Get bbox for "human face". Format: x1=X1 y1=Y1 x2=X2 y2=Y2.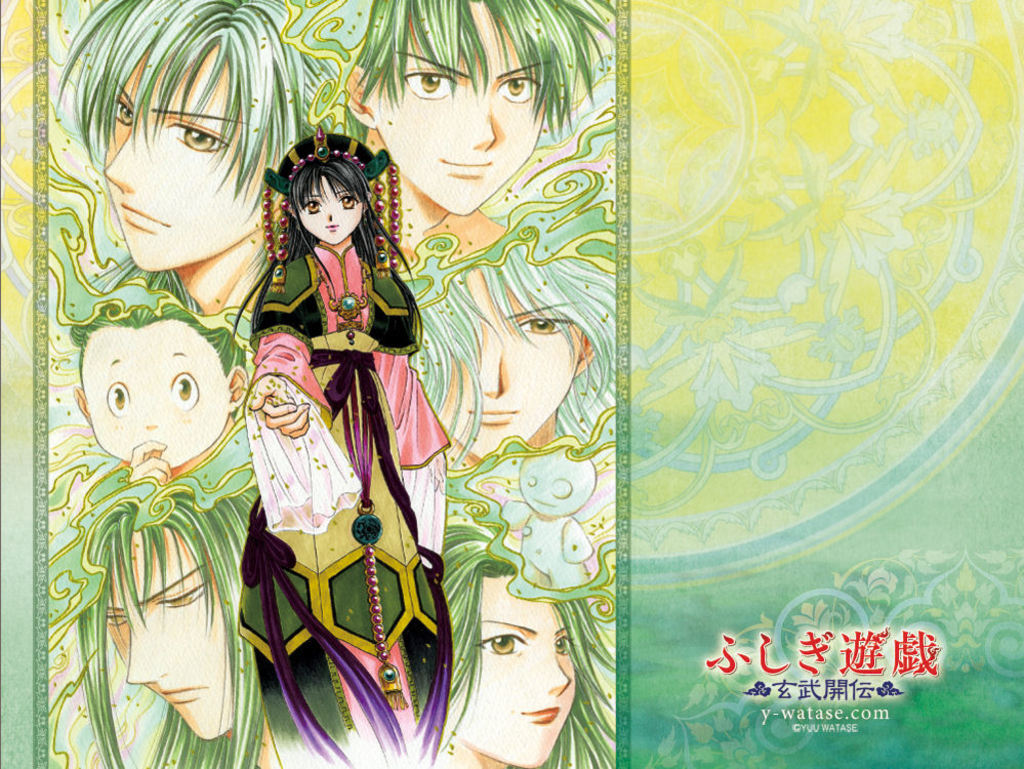
x1=405 y1=267 x2=583 y2=452.
